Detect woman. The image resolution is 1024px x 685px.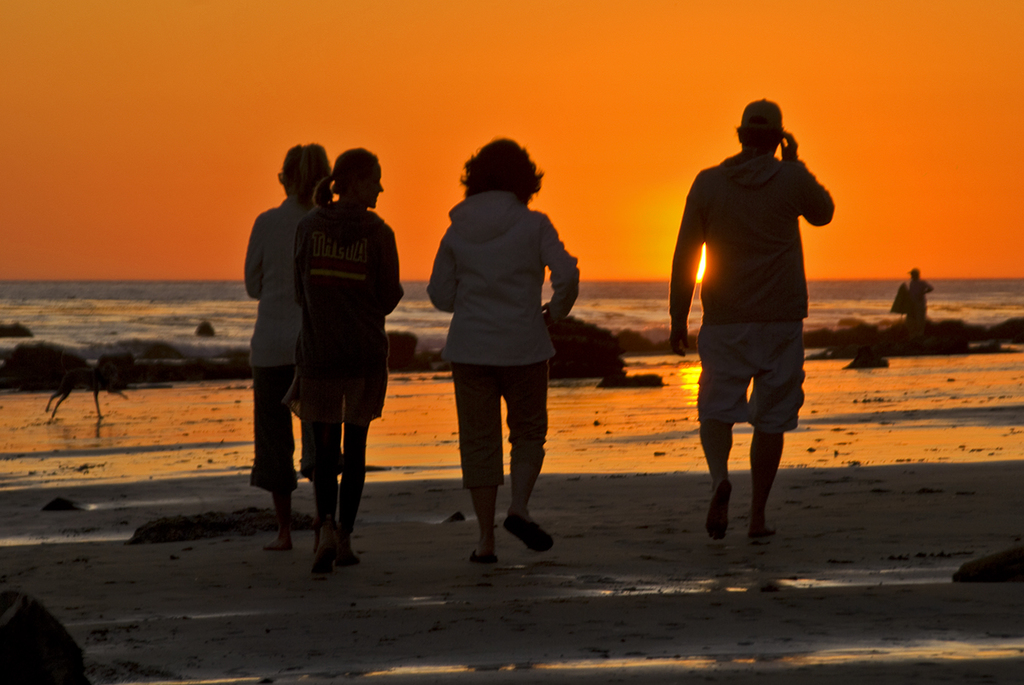
bbox=[419, 141, 578, 557].
